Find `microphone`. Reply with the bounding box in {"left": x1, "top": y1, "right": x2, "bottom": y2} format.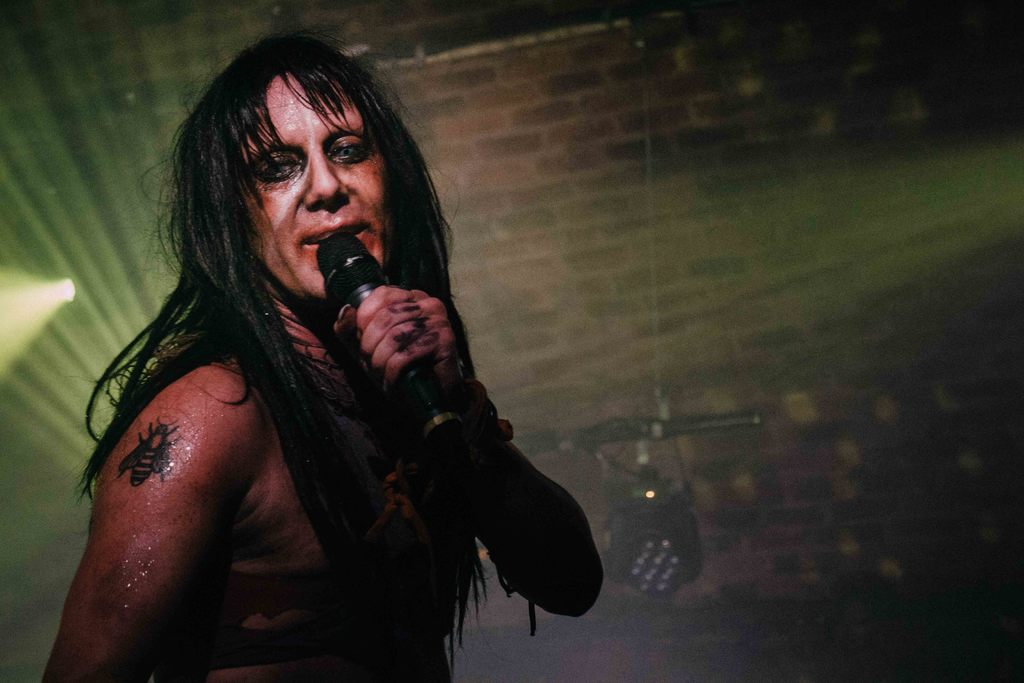
{"left": 315, "top": 220, "right": 484, "bottom": 456}.
